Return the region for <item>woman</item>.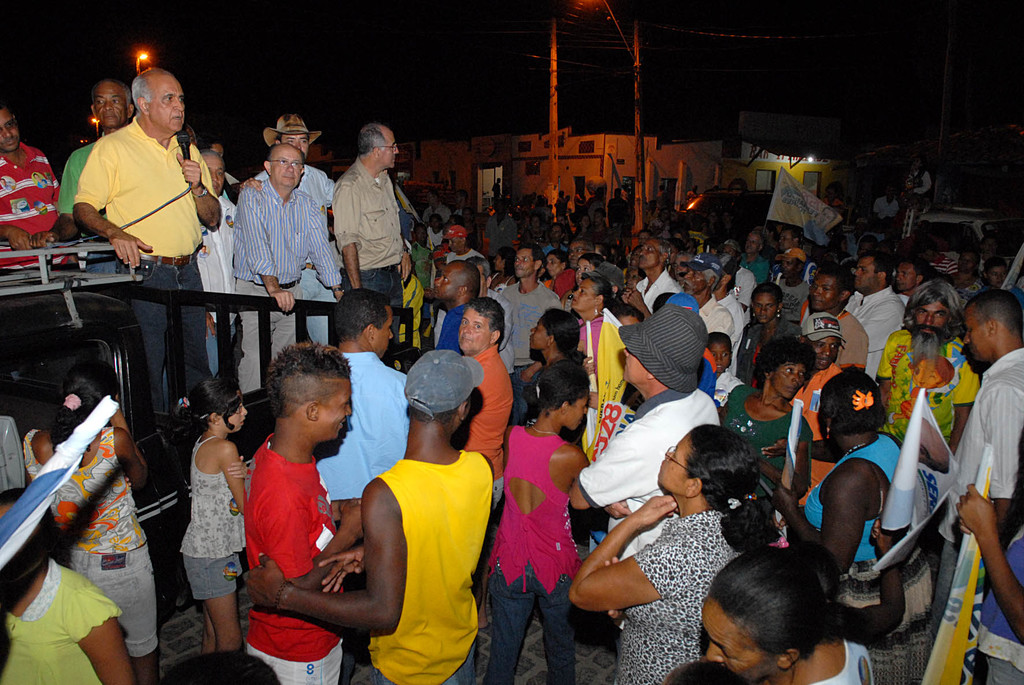
679 531 893 684.
